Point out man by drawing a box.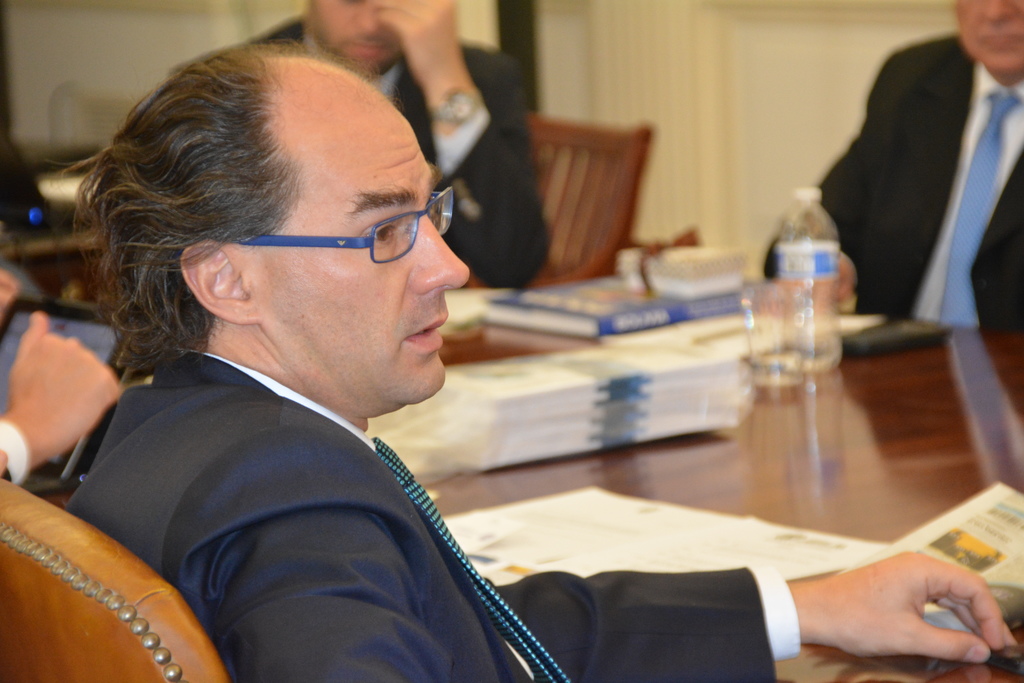
box(252, 0, 554, 293).
